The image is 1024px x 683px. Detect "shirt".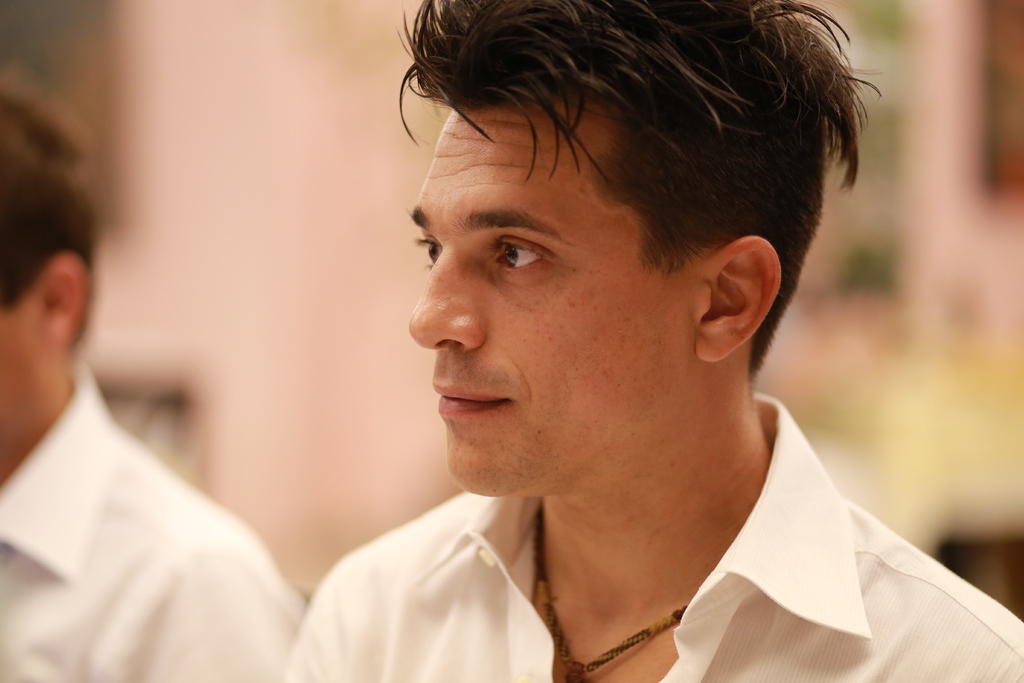
Detection: [266, 434, 1018, 682].
